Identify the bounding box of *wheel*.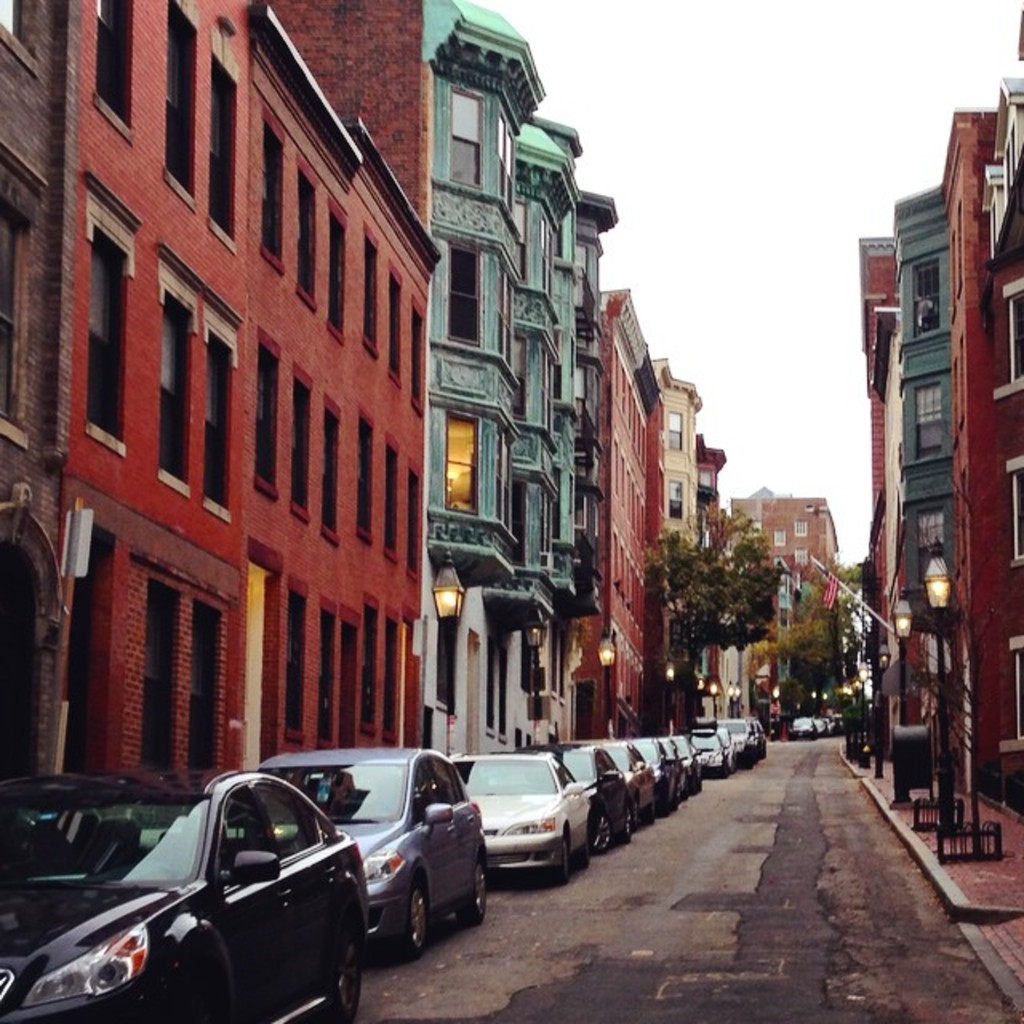
locate(616, 808, 637, 840).
